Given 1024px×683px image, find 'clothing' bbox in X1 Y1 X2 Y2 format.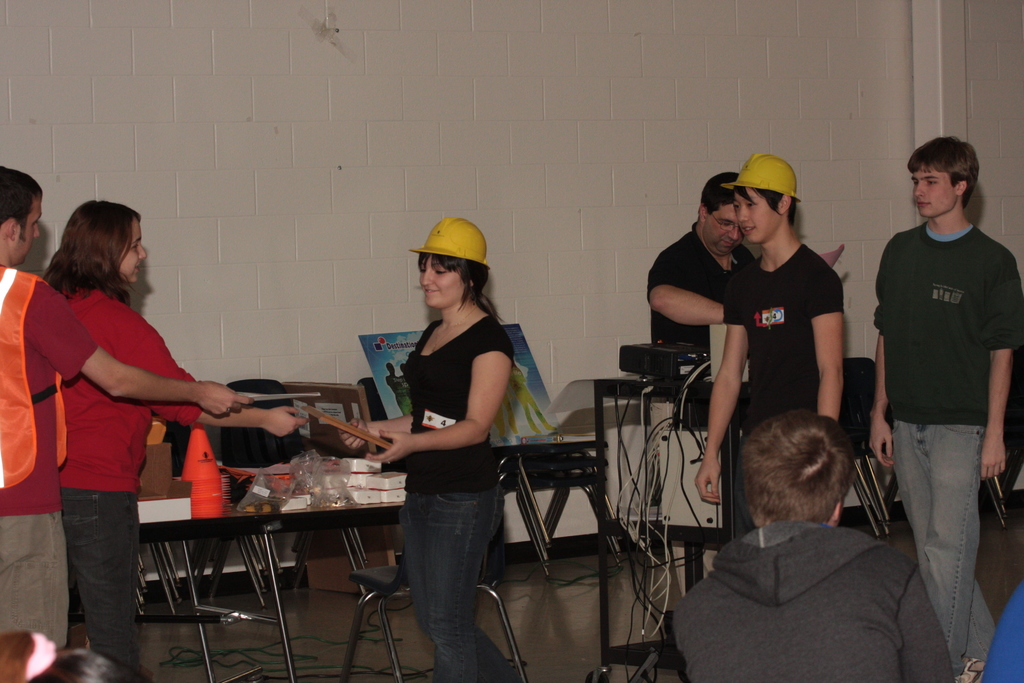
0 261 97 654.
